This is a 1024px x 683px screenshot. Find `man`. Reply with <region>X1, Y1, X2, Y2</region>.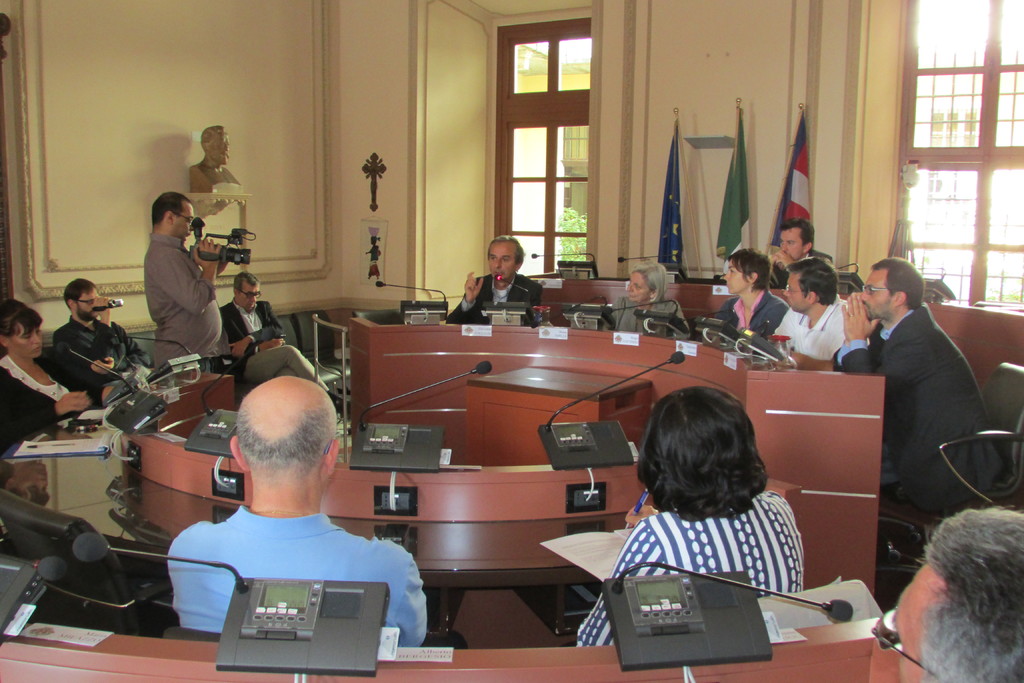
<region>218, 270, 351, 411</region>.
